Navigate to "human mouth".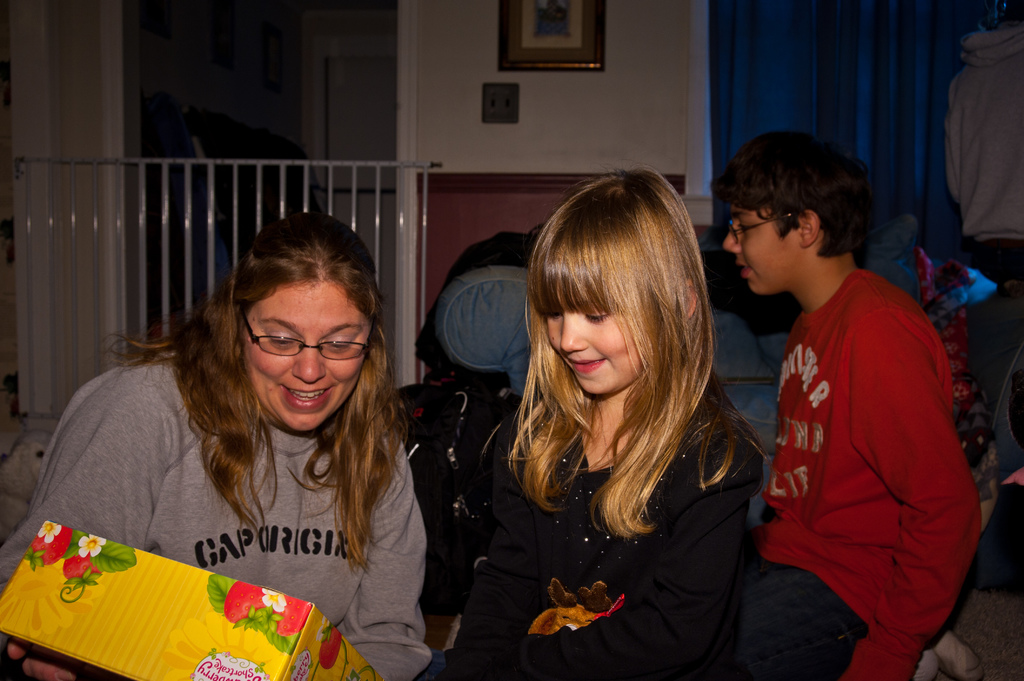
Navigation target: box=[278, 380, 330, 411].
